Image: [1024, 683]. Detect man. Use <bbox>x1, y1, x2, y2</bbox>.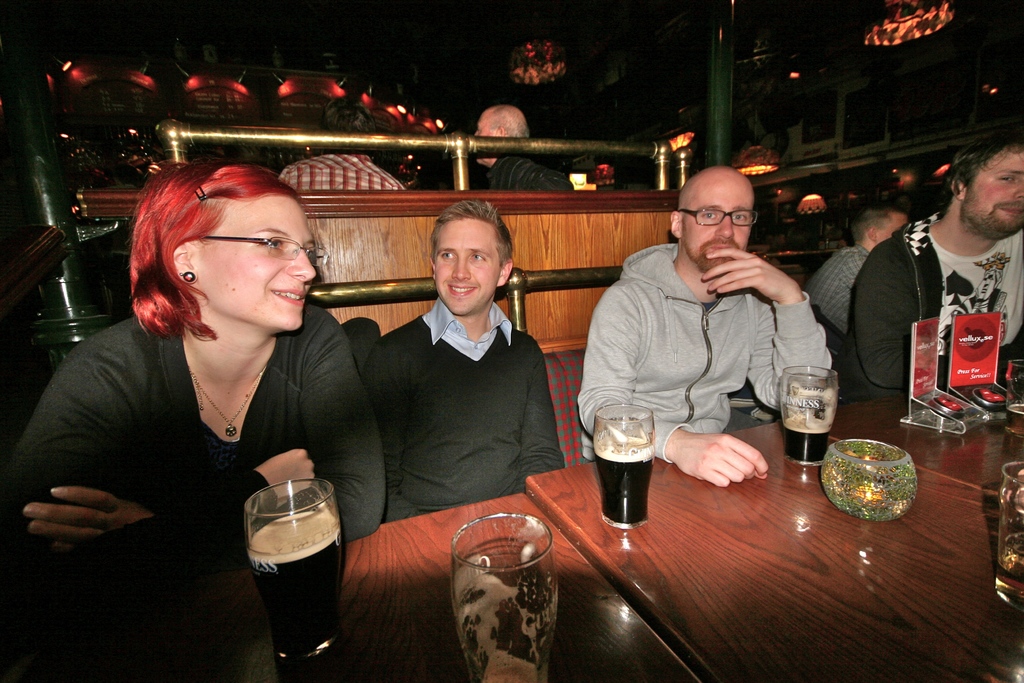
<bbox>470, 102, 576, 195</bbox>.
